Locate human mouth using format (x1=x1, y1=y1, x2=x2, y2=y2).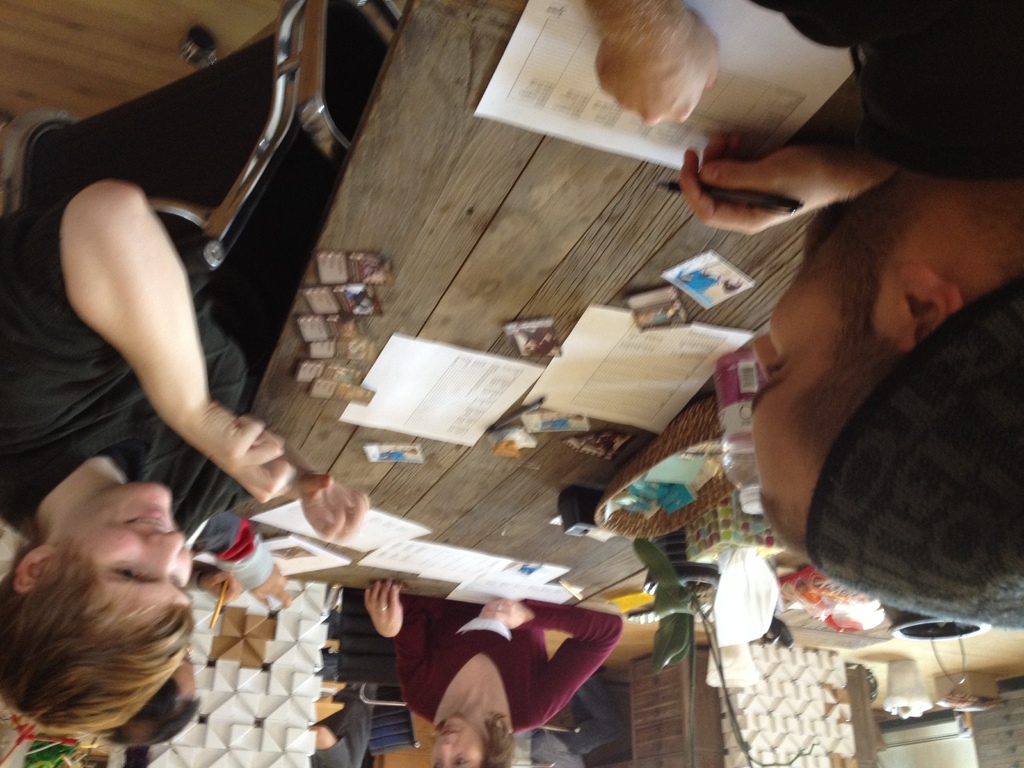
(x1=446, y1=729, x2=461, y2=733).
